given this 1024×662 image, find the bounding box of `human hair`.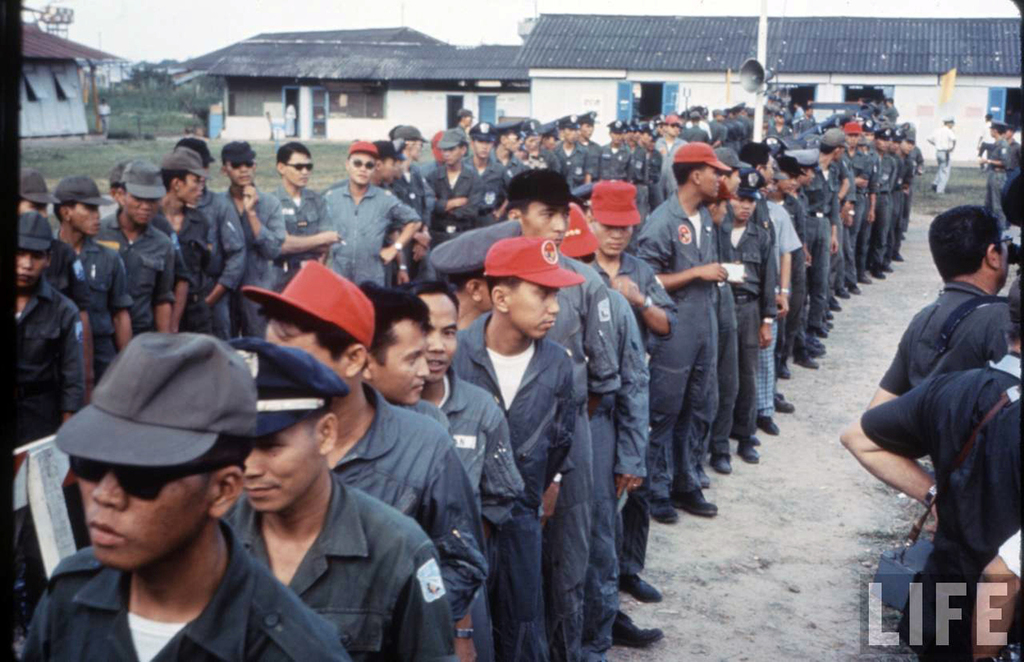
select_region(359, 279, 432, 367).
